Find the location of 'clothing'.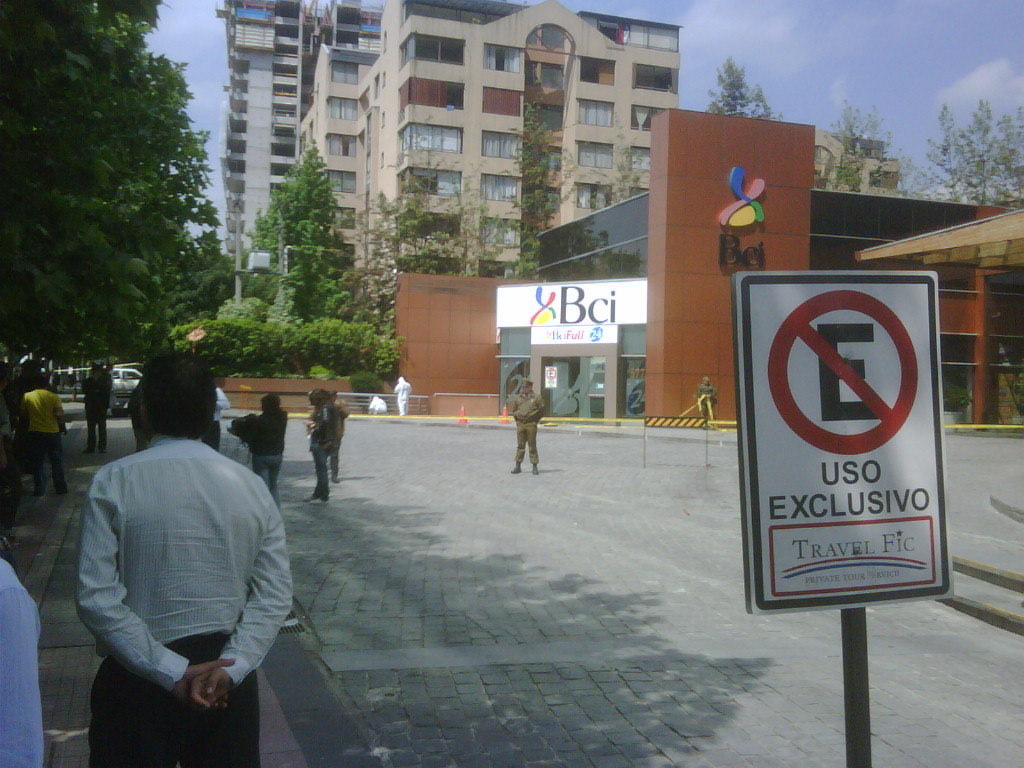
Location: bbox=[0, 559, 43, 767].
